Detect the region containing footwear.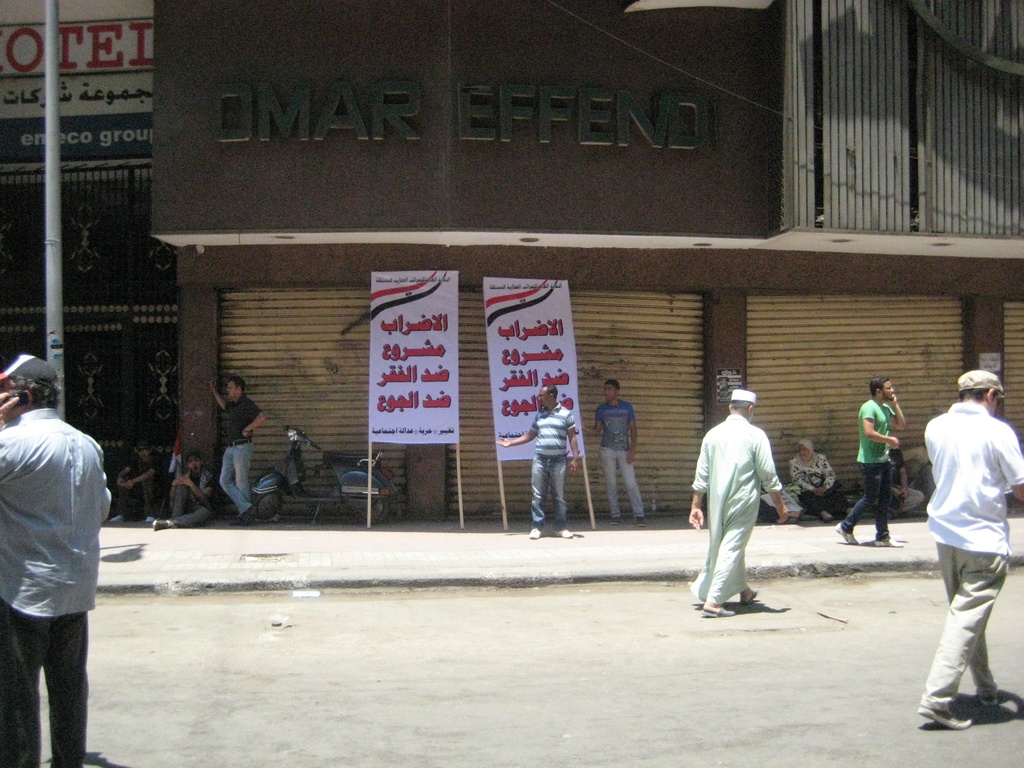
select_region(531, 529, 543, 539).
